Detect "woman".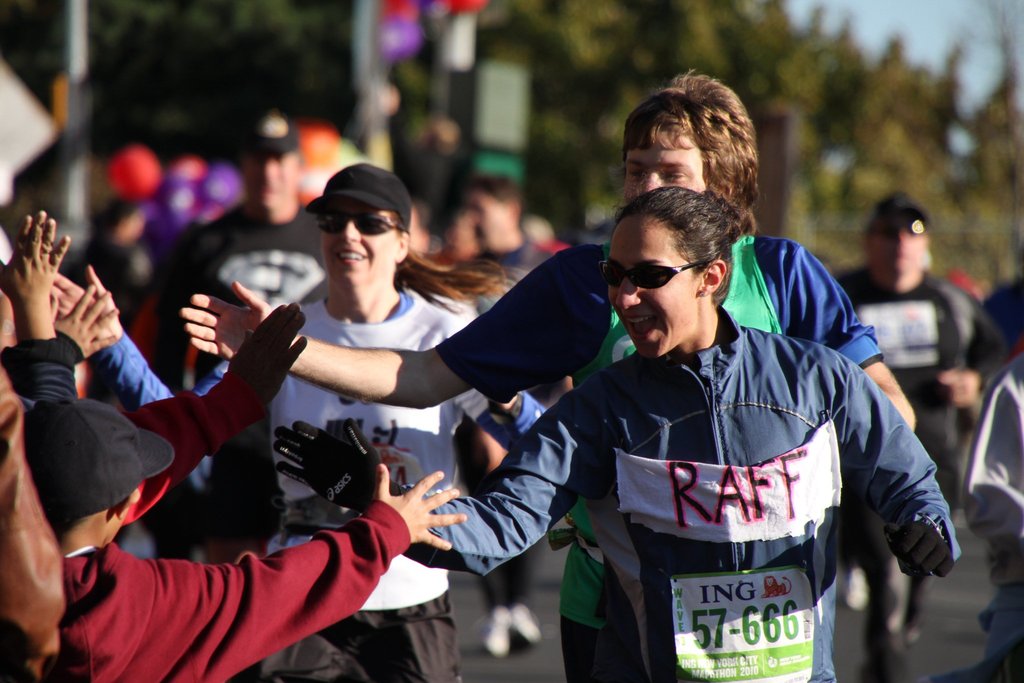
Detected at <region>191, 165, 545, 682</region>.
